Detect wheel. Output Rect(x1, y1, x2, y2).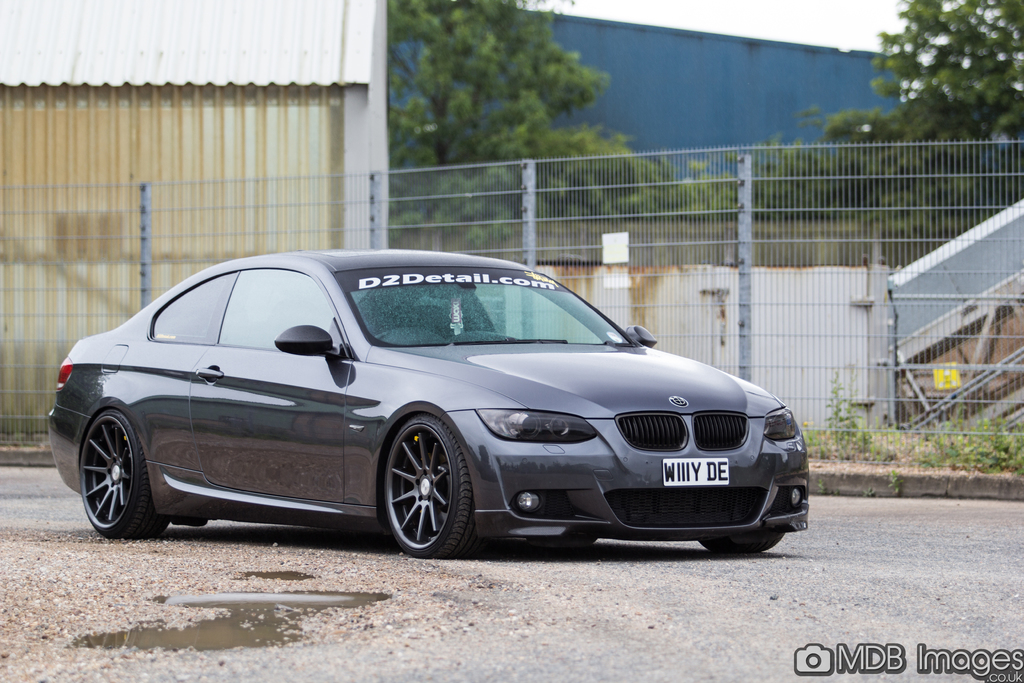
Rect(698, 529, 785, 553).
